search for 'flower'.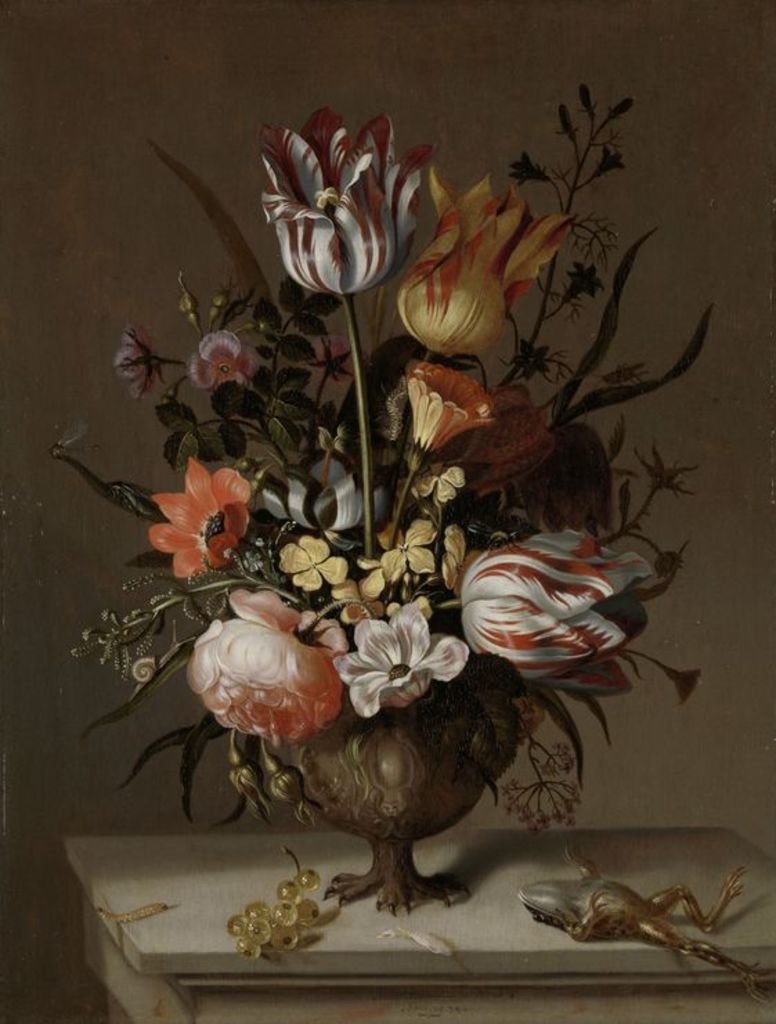
Found at (405, 357, 491, 441).
